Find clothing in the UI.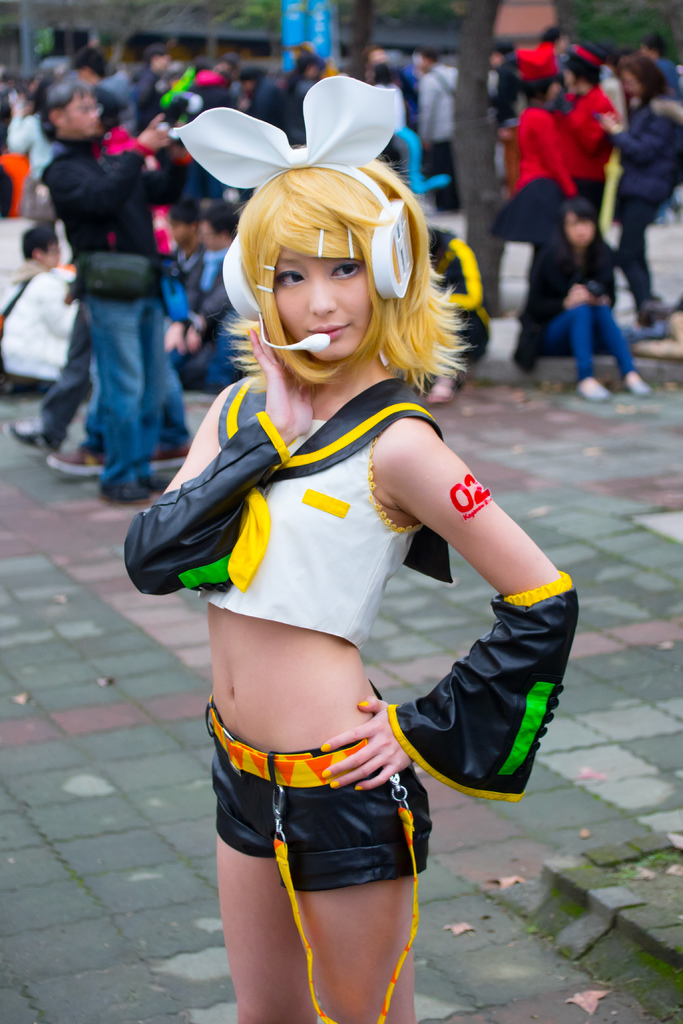
UI element at locate(224, 678, 430, 886).
